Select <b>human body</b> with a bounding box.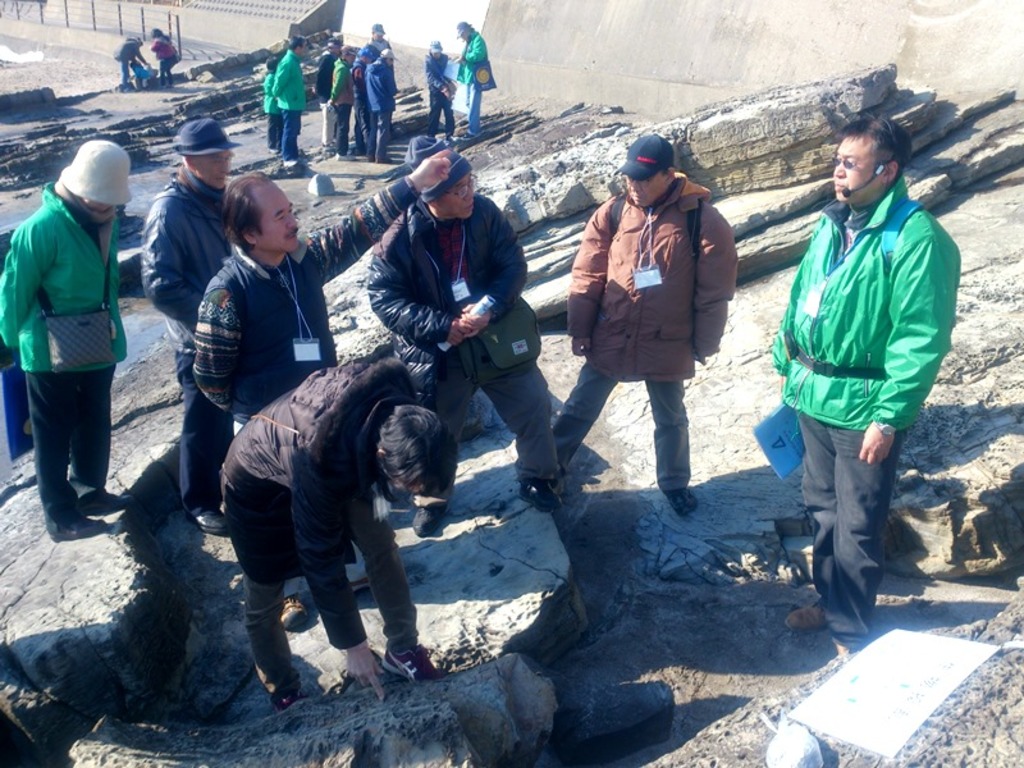
rect(196, 150, 449, 627).
